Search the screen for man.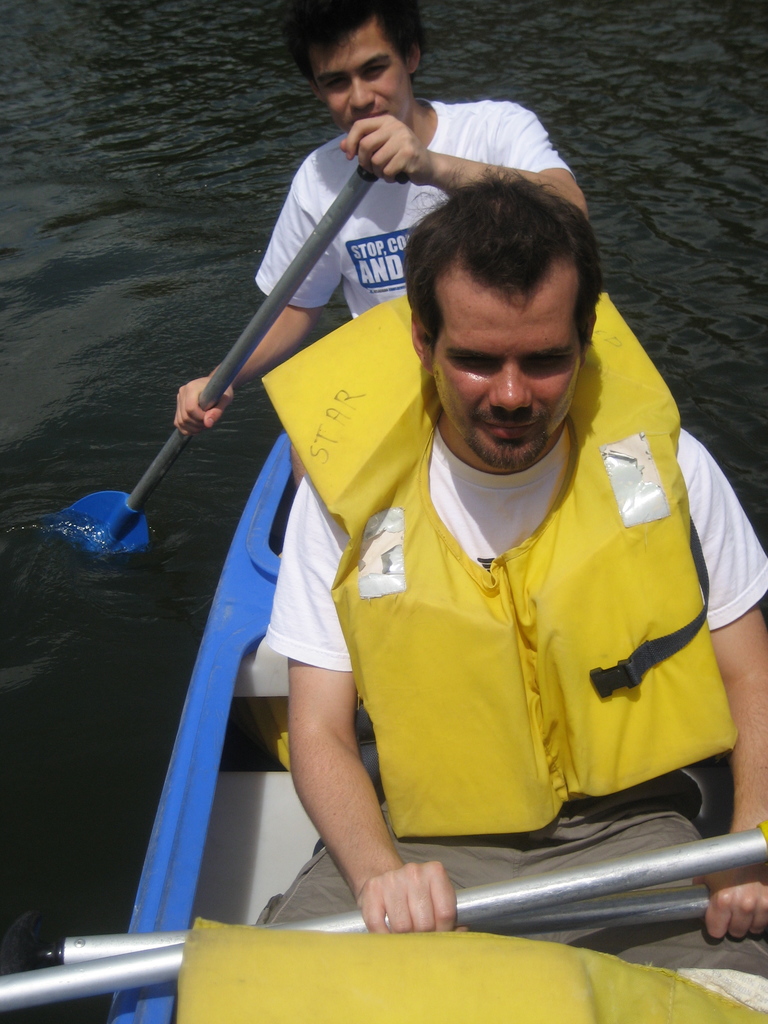
Found at crop(172, 0, 586, 501).
